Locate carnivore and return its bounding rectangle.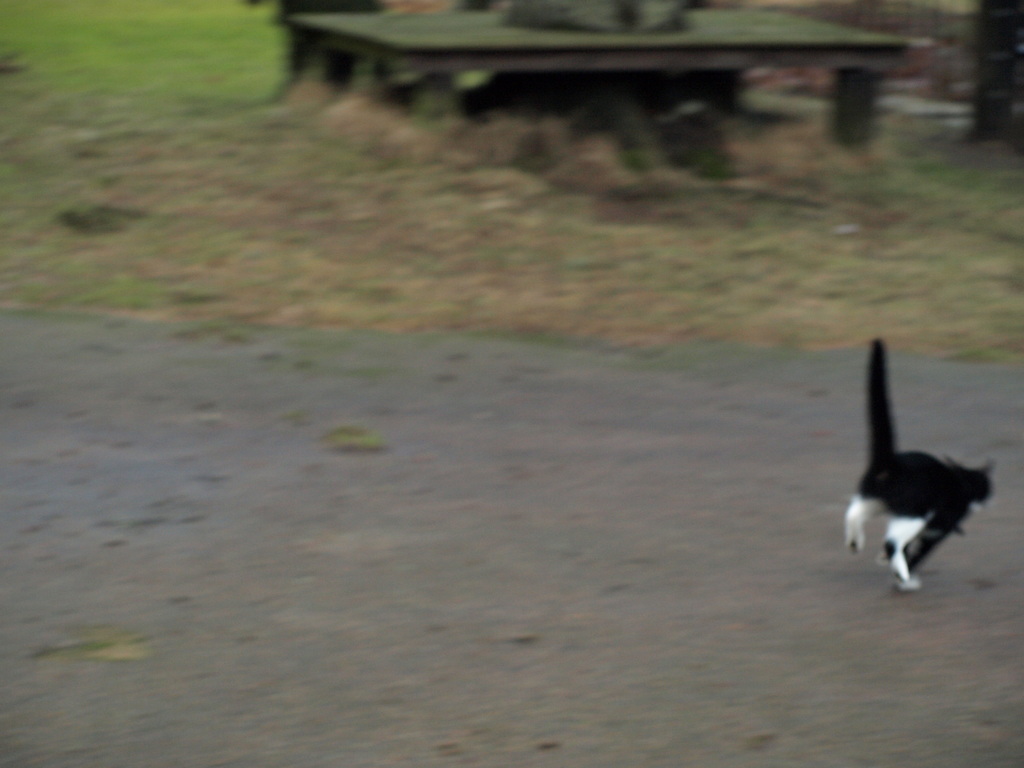
bbox=[844, 342, 1012, 591].
